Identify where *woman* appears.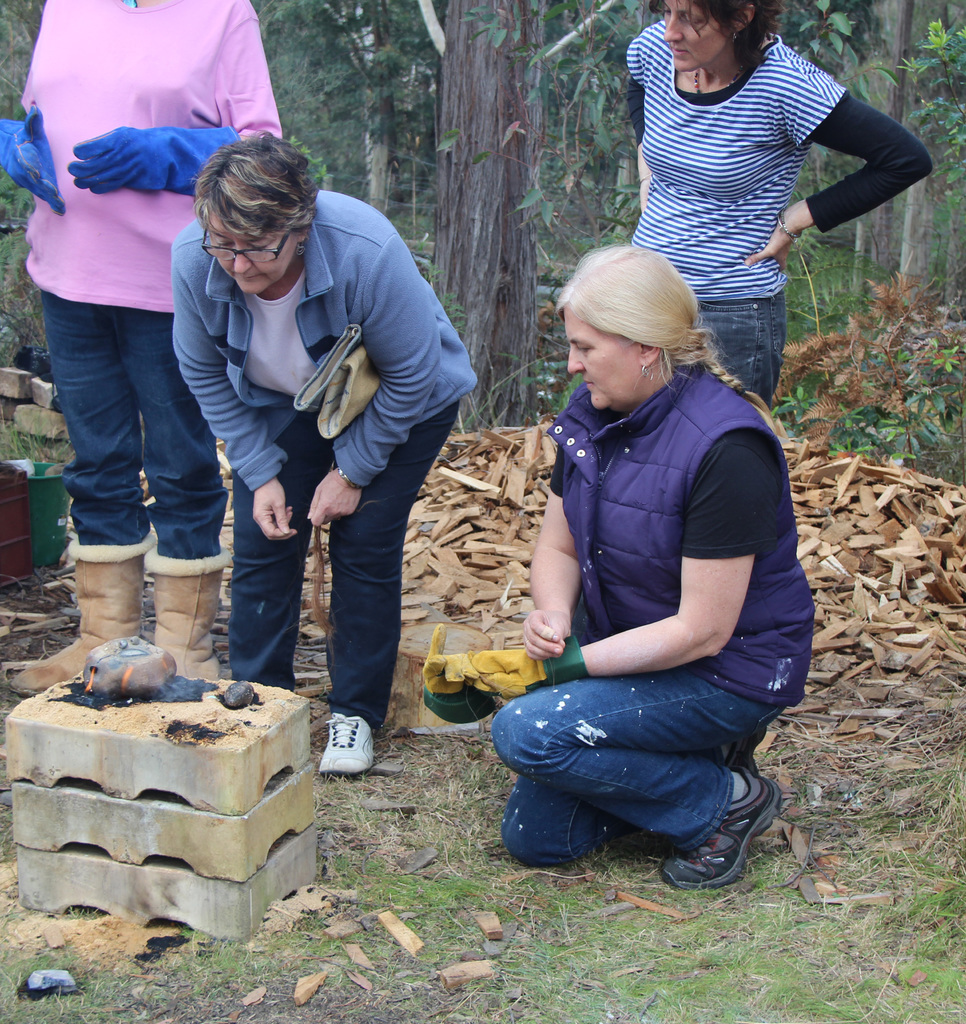
Appears at crop(0, 0, 289, 685).
